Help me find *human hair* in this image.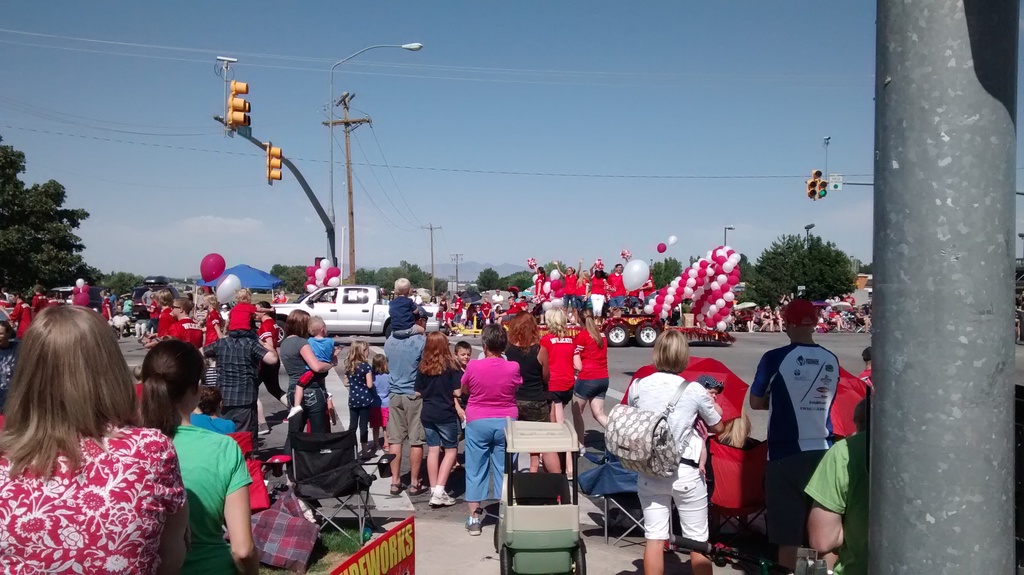
Found it: region(452, 340, 470, 360).
